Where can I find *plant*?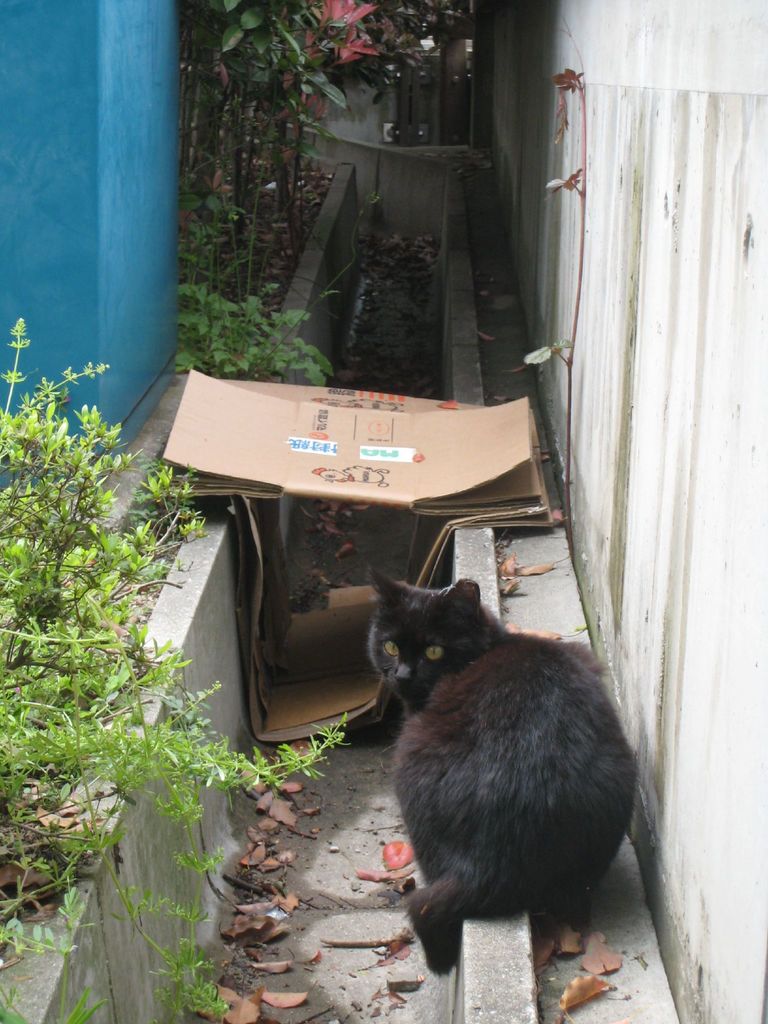
You can find it at crop(525, 60, 596, 548).
